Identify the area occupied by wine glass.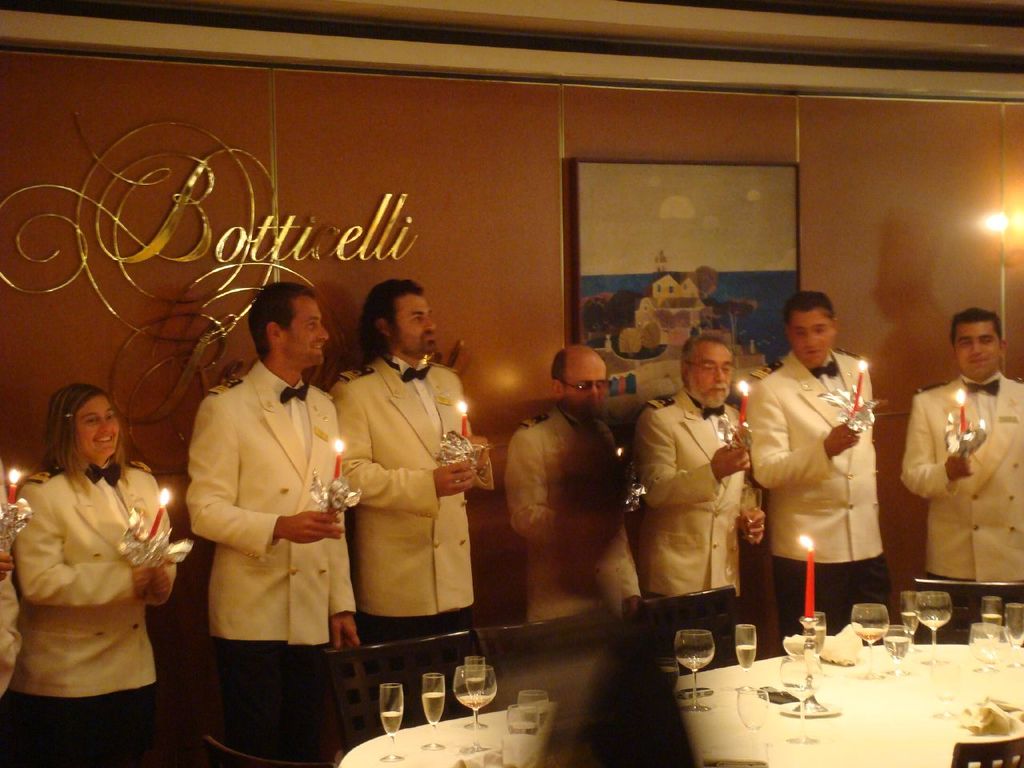
Area: {"left": 982, "top": 590, "right": 1003, "bottom": 638}.
